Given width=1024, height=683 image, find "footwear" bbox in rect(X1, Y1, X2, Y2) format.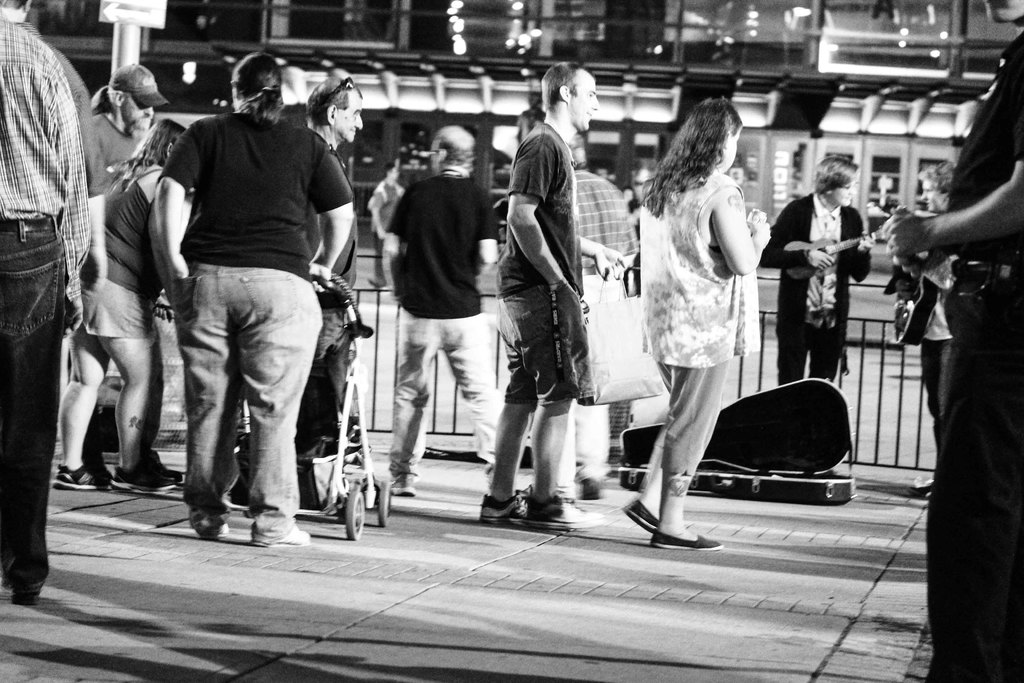
rect(908, 482, 936, 495).
